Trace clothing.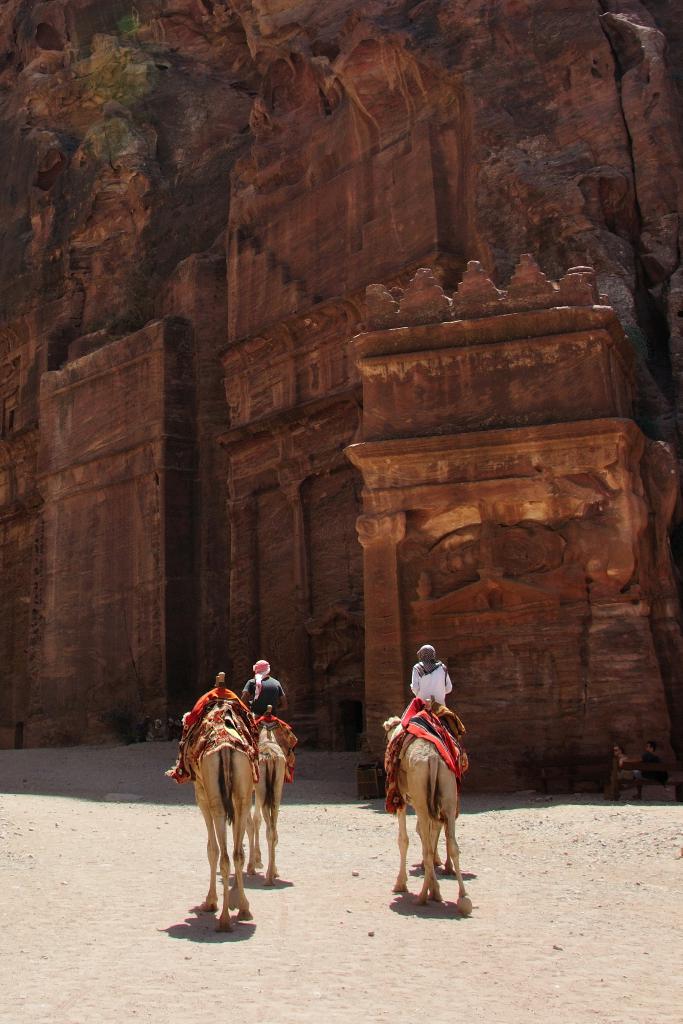
Traced to [410,657,457,699].
